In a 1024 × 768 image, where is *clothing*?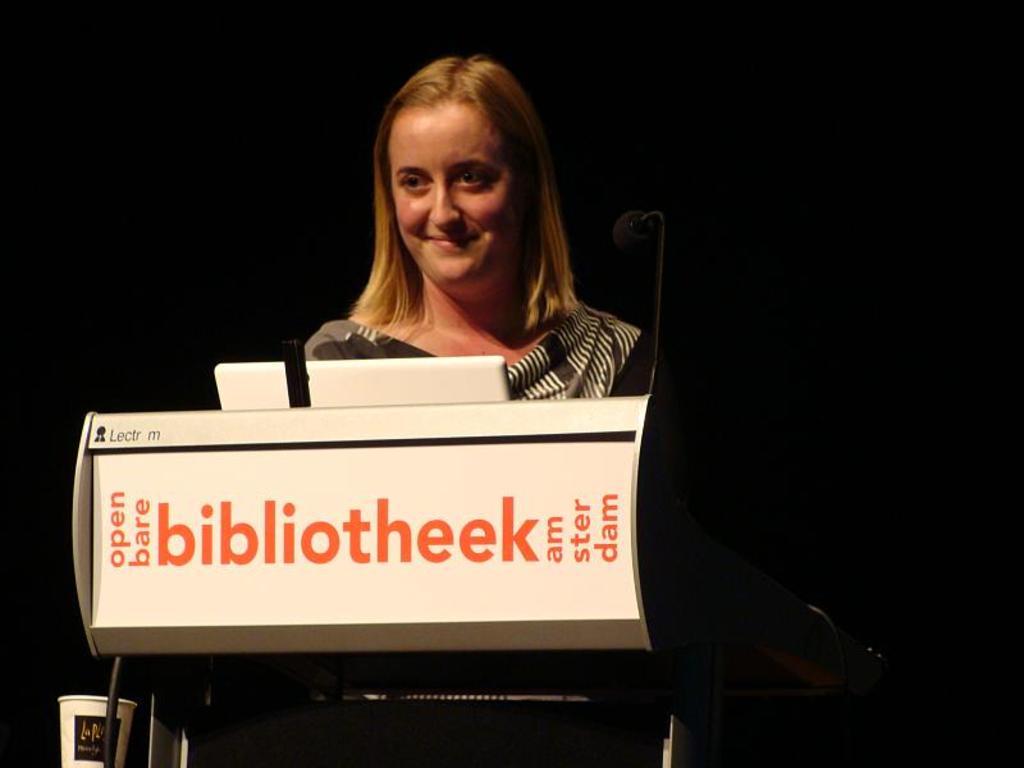
rect(302, 305, 646, 401).
